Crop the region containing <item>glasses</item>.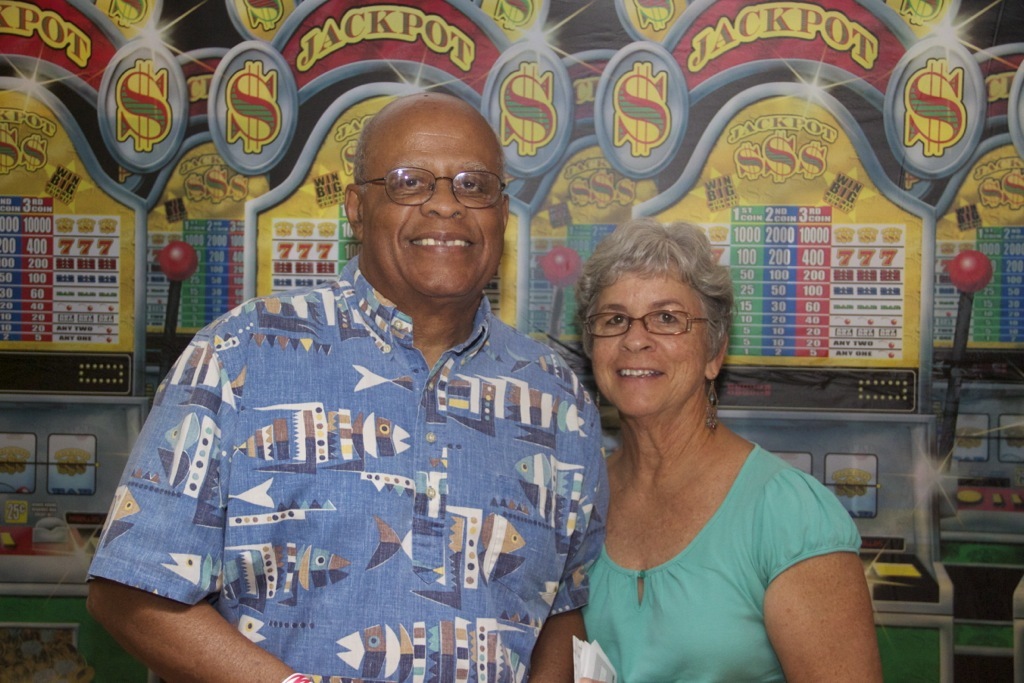
Crop region: 348:161:512:211.
